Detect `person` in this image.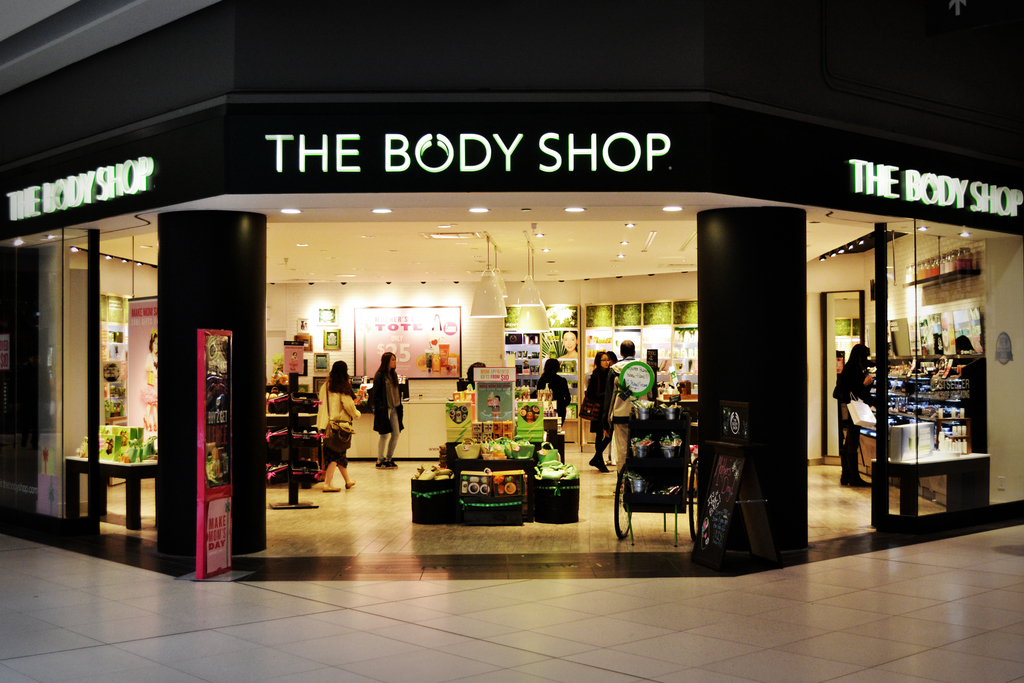
Detection: (367, 354, 408, 467).
